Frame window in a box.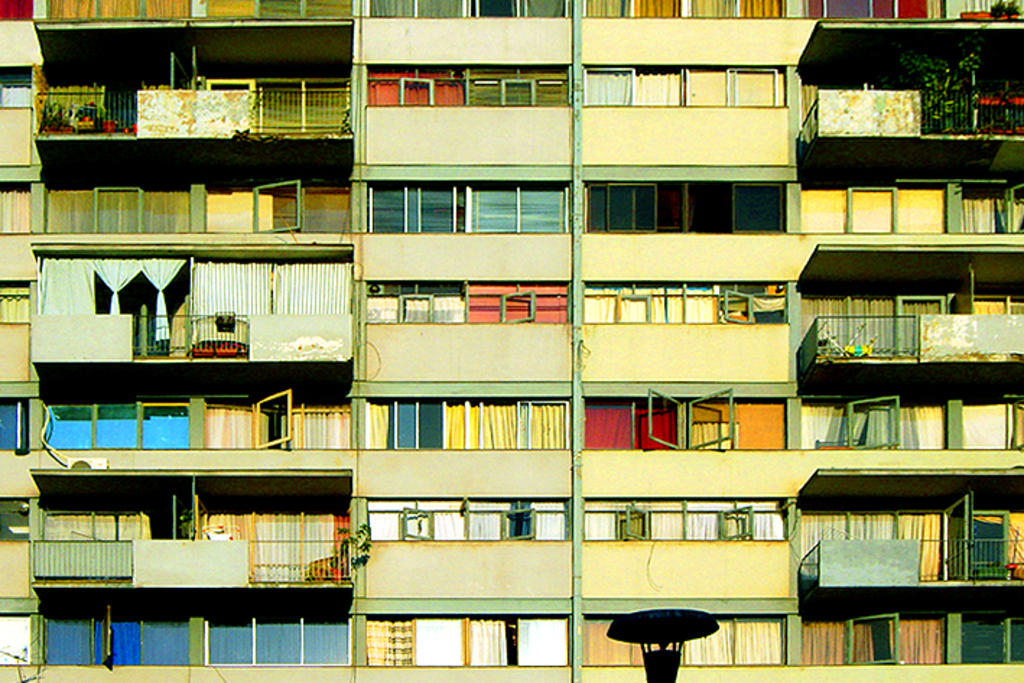
l=202, t=182, r=274, b=230.
